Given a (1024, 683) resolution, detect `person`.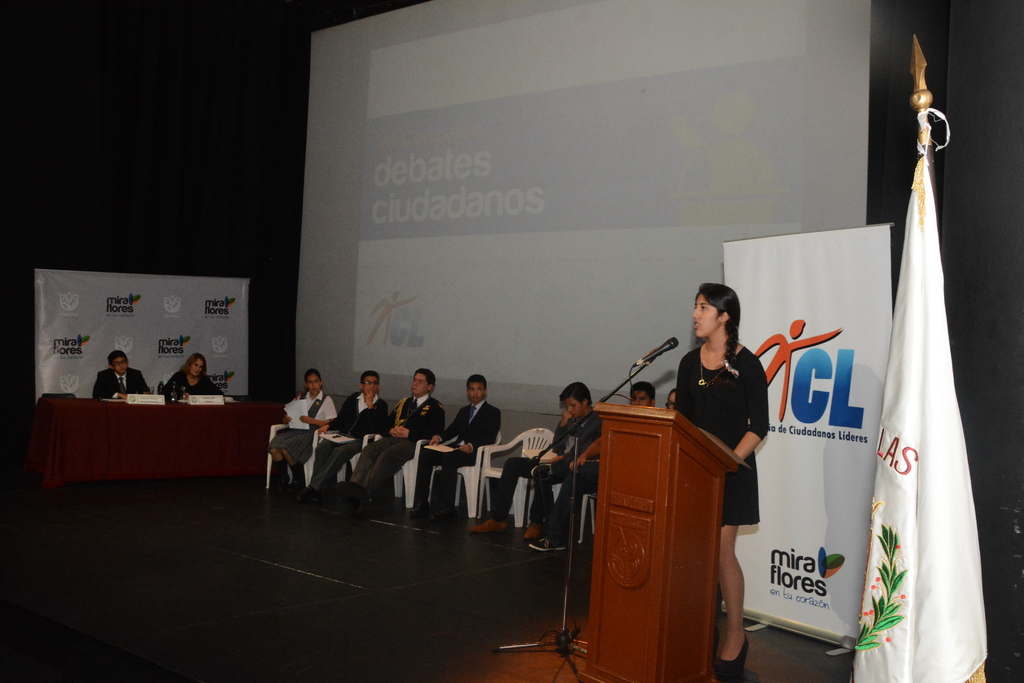
{"left": 488, "top": 382, "right": 600, "bottom": 542}.
